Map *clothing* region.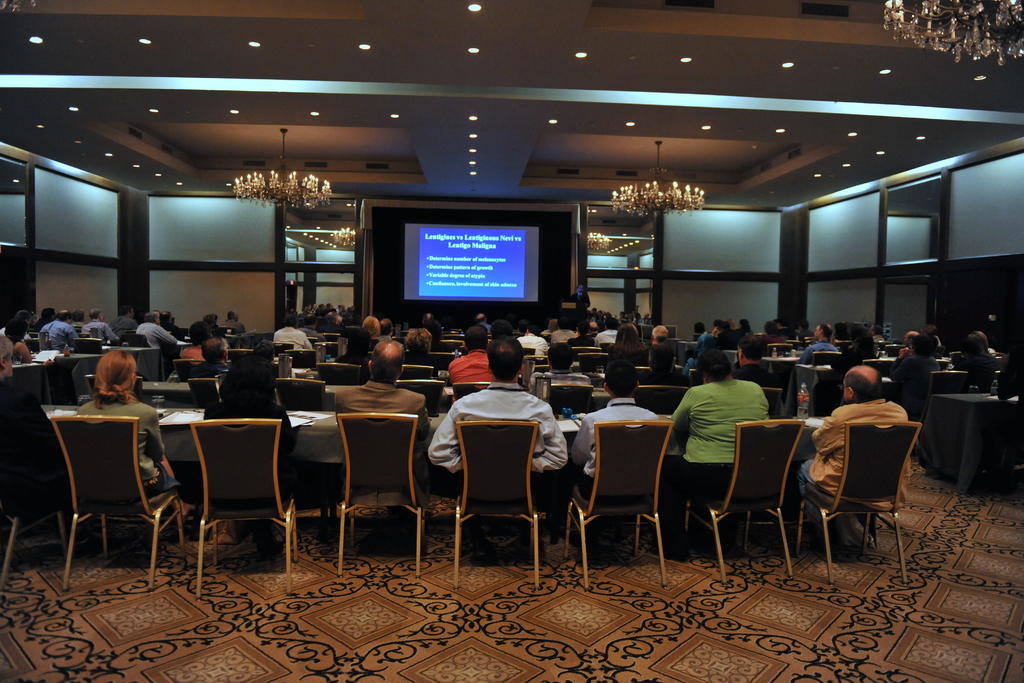
Mapped to [366, 335, 382, 355].
